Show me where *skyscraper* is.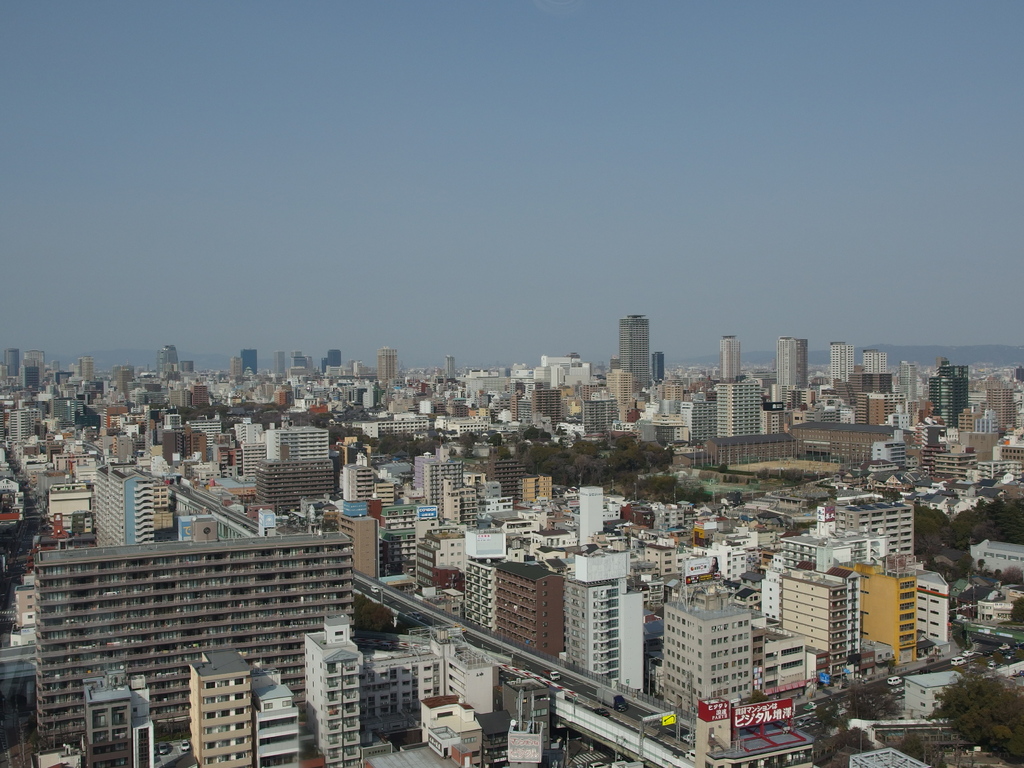
*skyscraper* is at [721,335,743,386].
